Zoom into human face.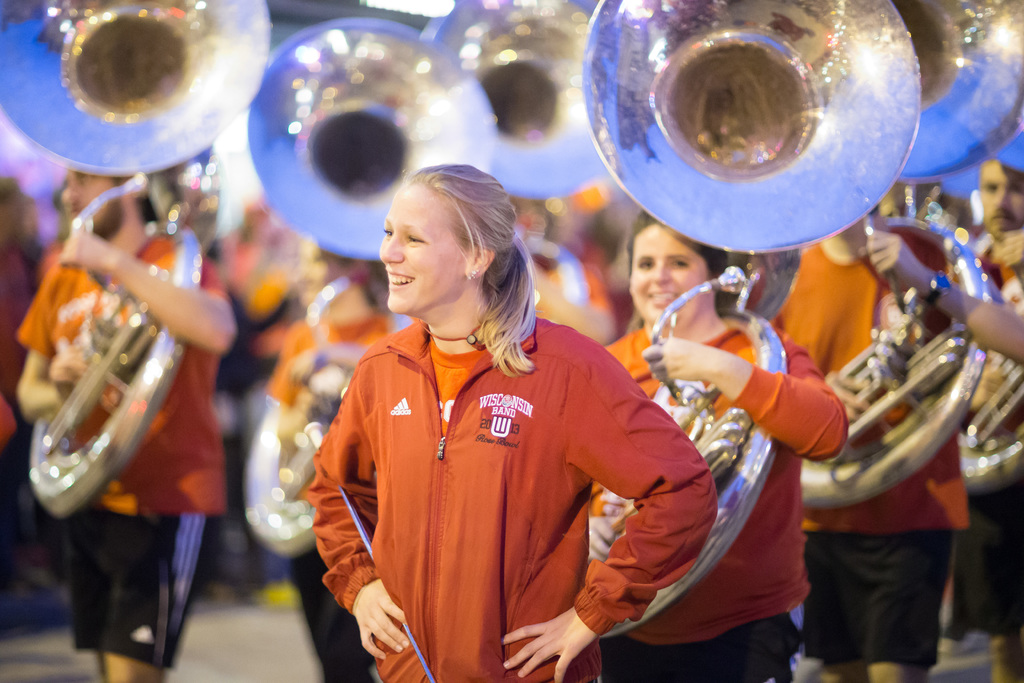
Zoom target: left=56, top=168, right=129, bottom=236.
